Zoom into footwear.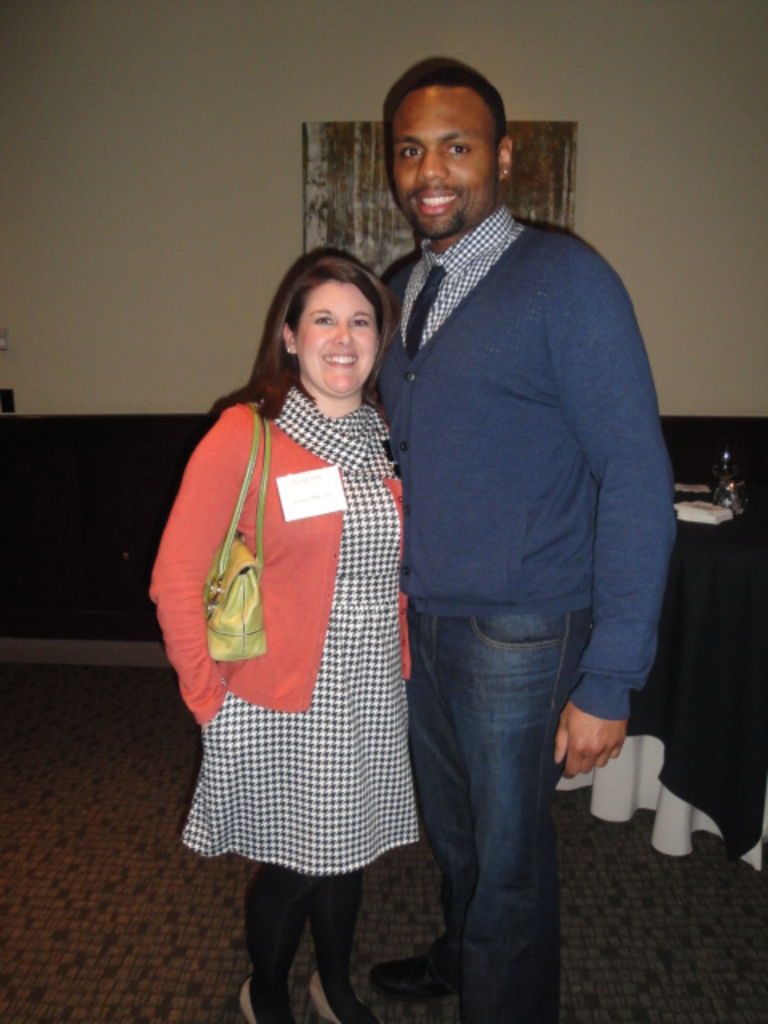
Zoom target: 368,933,469,997.
